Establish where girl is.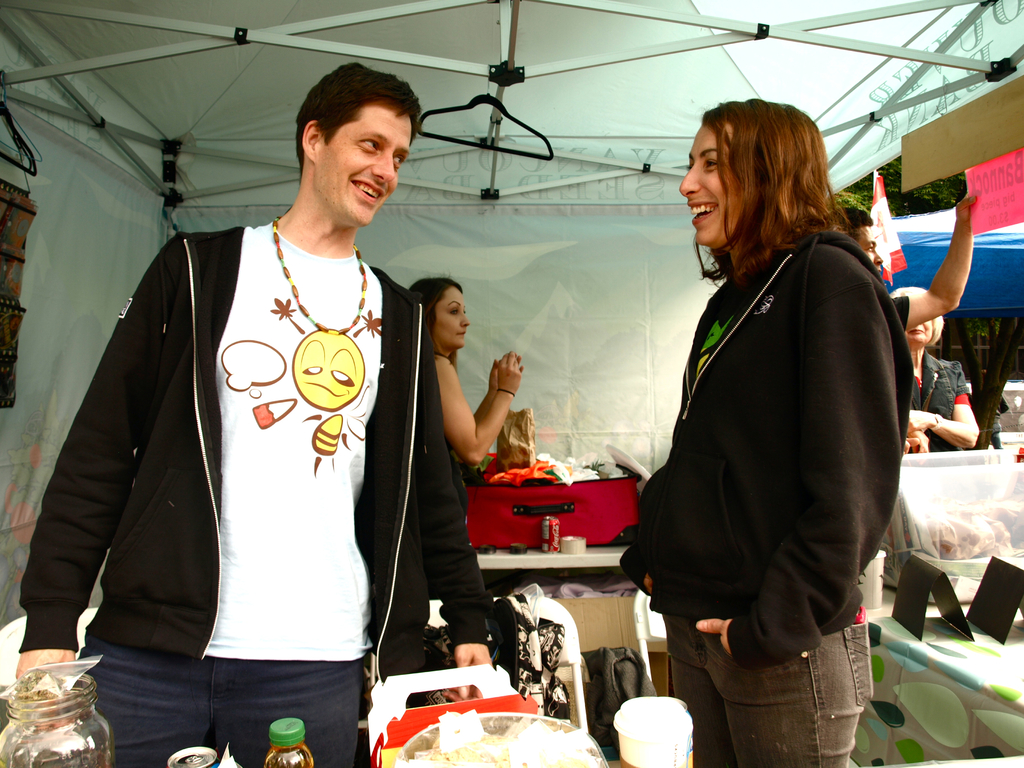
Established at [612, 104, 905, 767].
